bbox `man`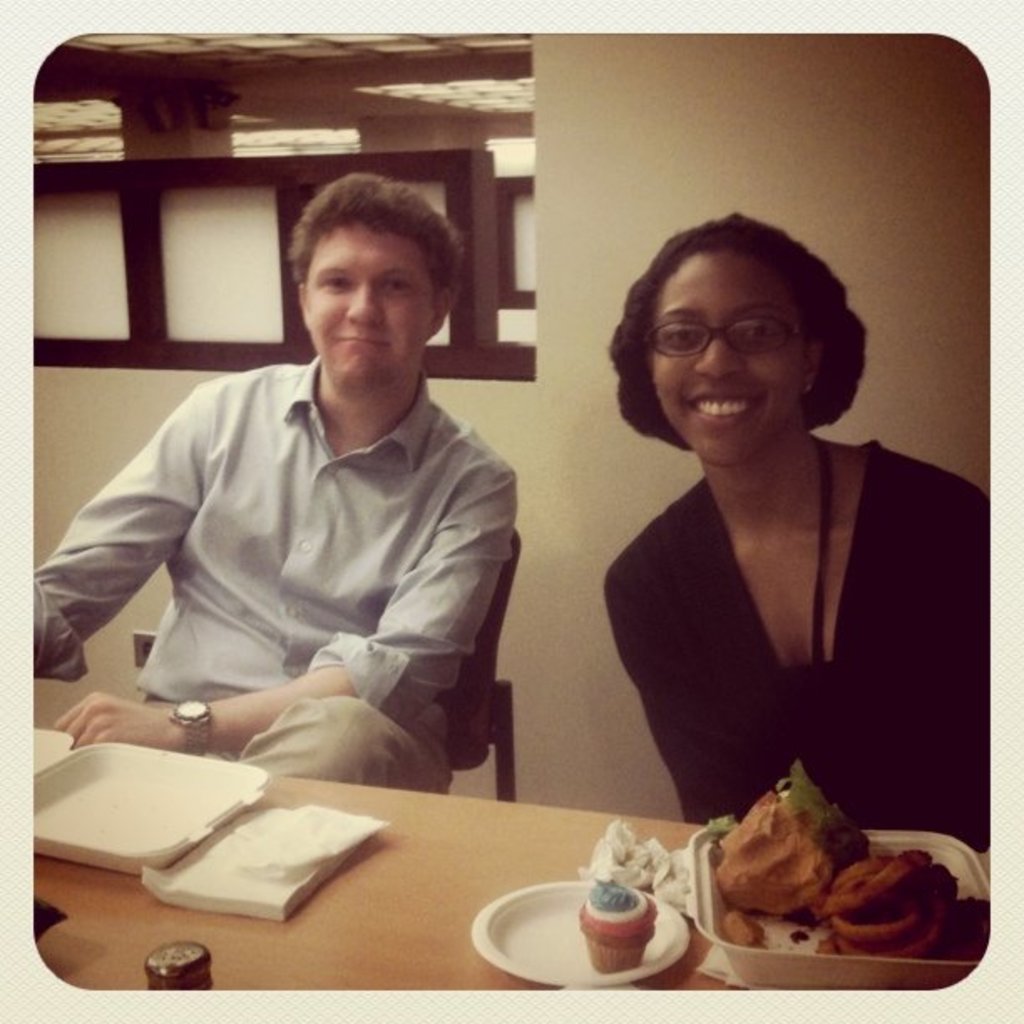
left=42, top=174, right=567, bottom=810
